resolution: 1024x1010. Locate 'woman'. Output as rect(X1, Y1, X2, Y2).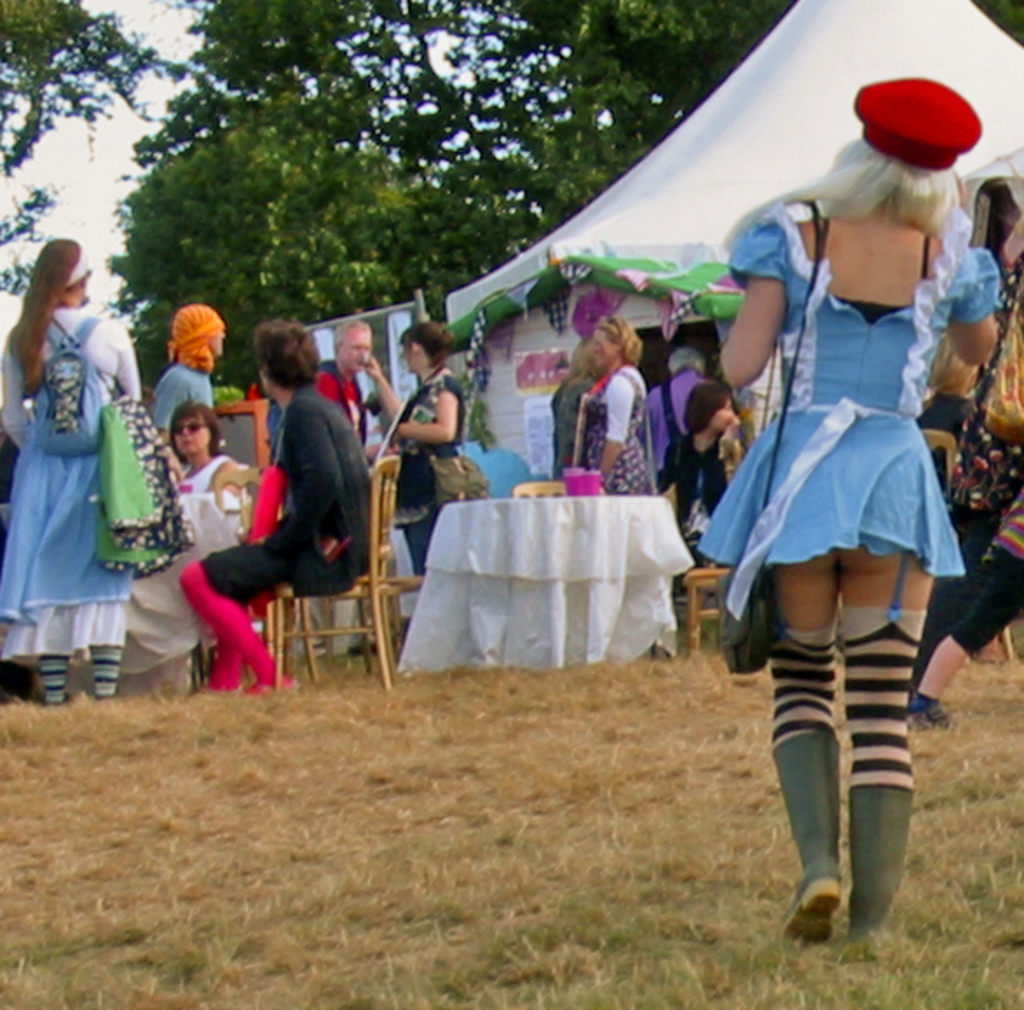
rect(583, 312, 651, 495).
